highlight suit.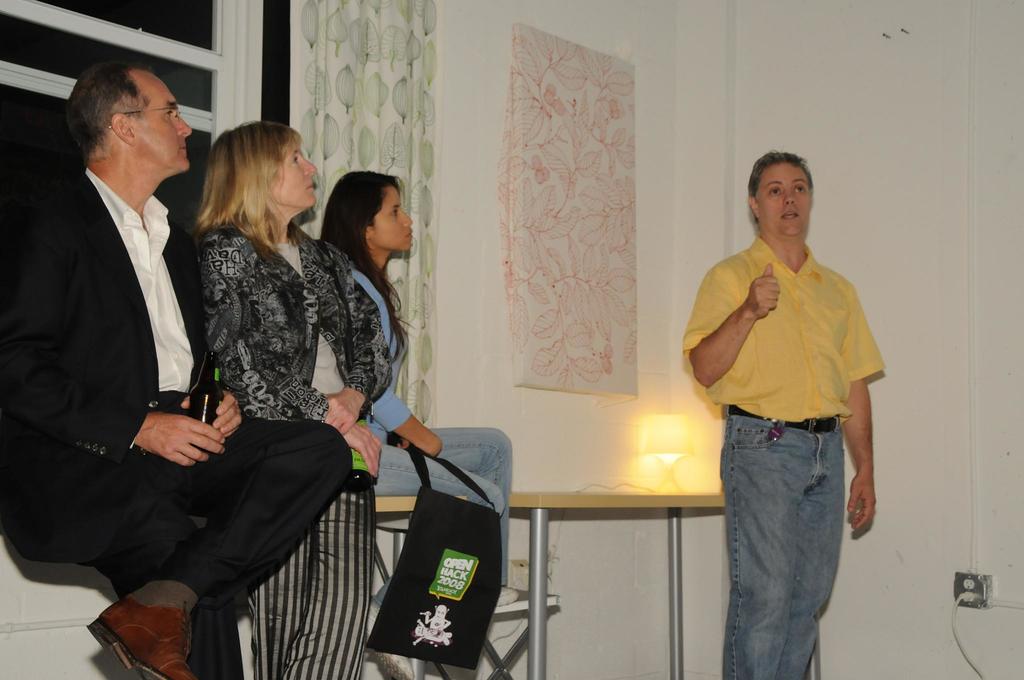
Highlighted region: <box>0,172,351,679</box>.
